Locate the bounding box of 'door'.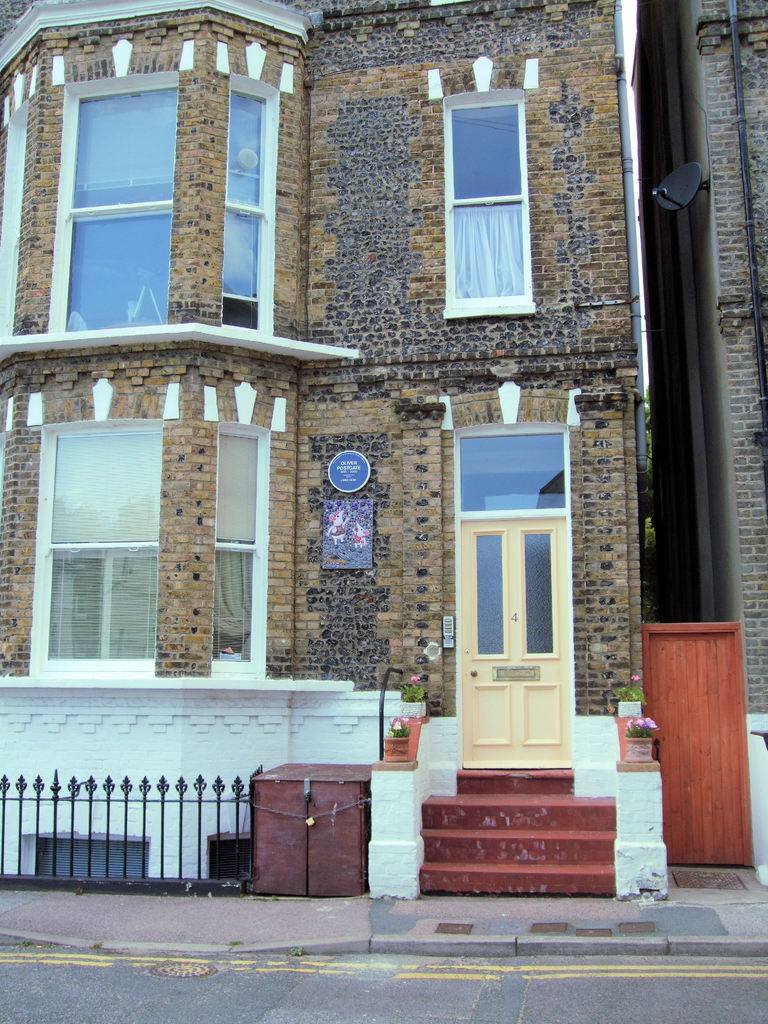
Bounding box: detection(652, 616, 755, 852).
